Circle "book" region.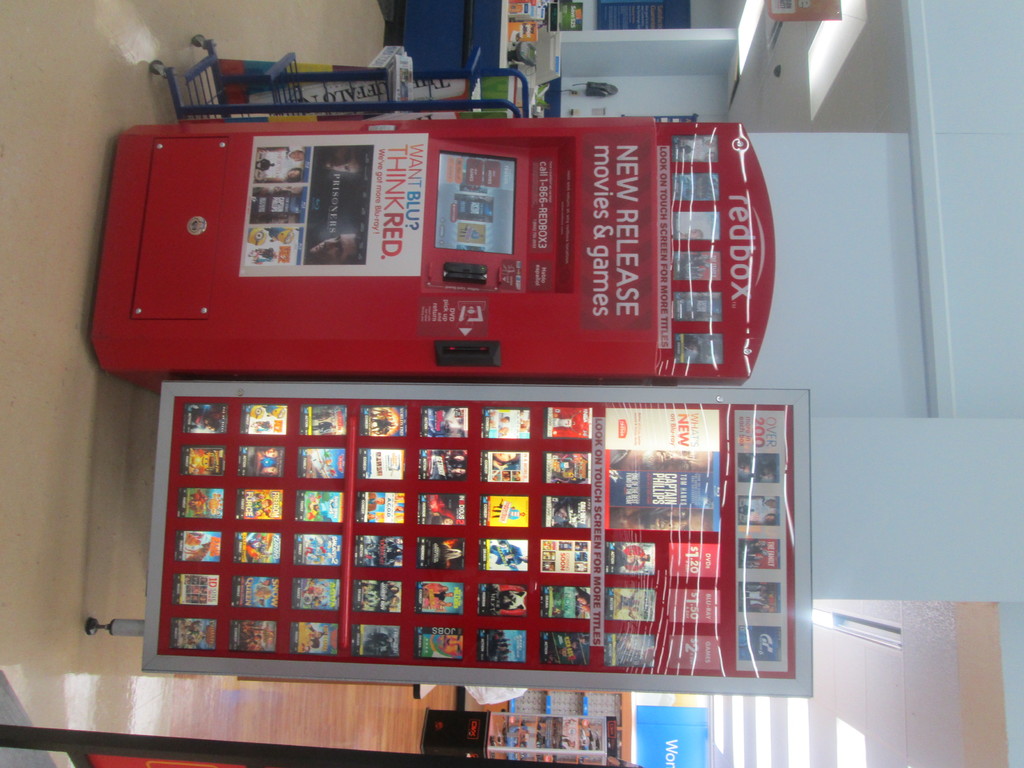
Region: (234, 532, 280, 563).
